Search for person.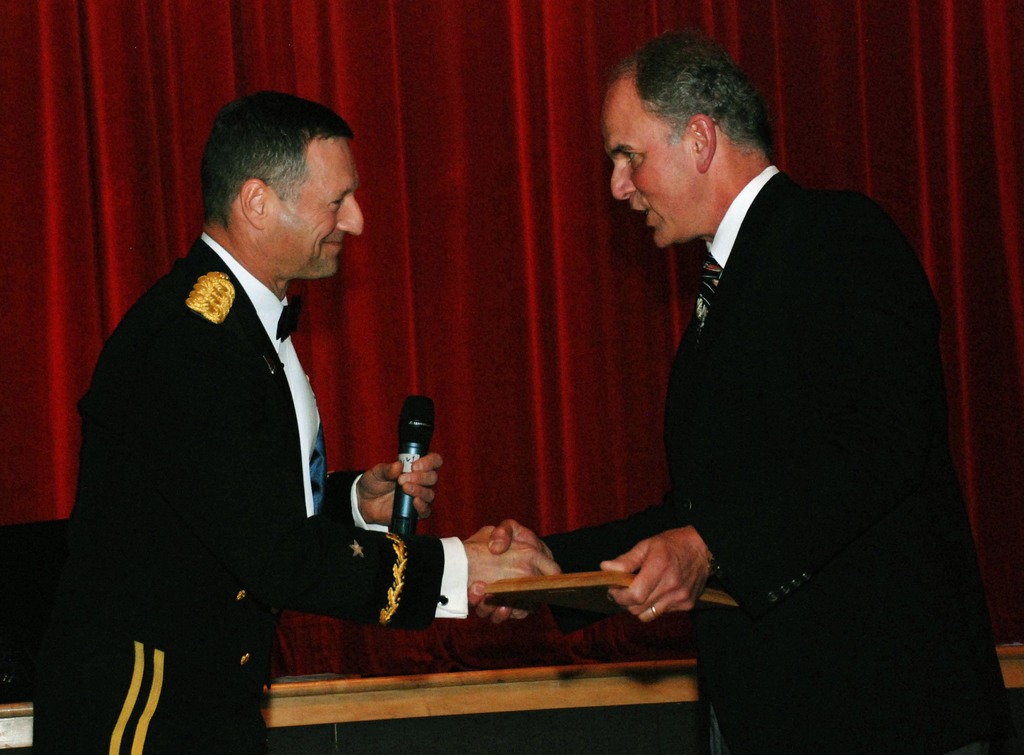
Found at (left=555, top=31, right=967, bottom=724).
